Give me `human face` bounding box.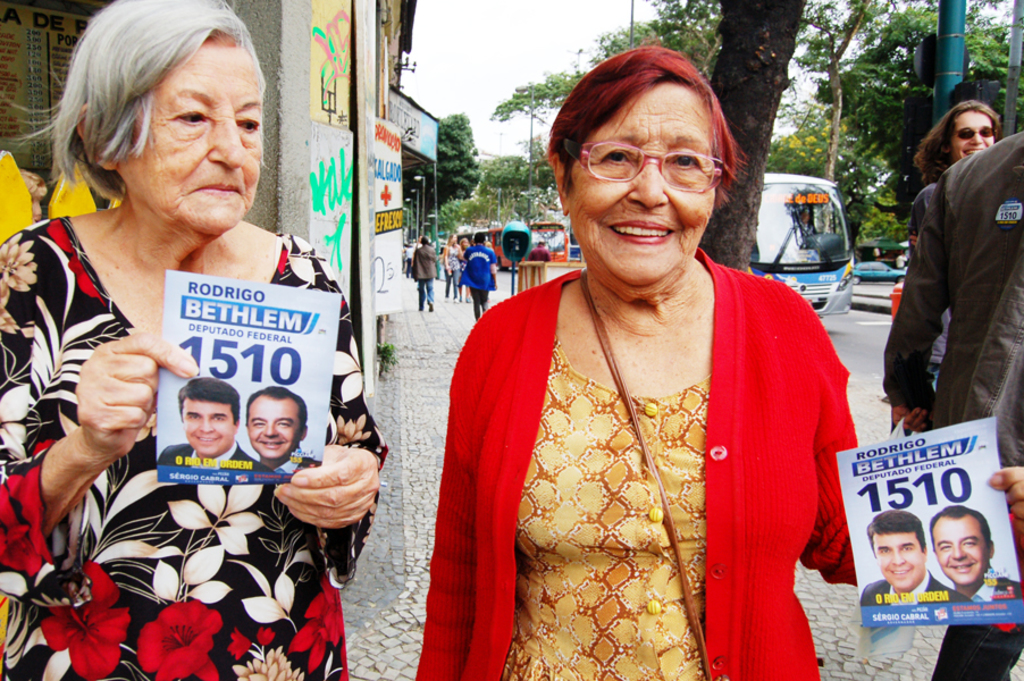
box(948, 106, 993, 161).
